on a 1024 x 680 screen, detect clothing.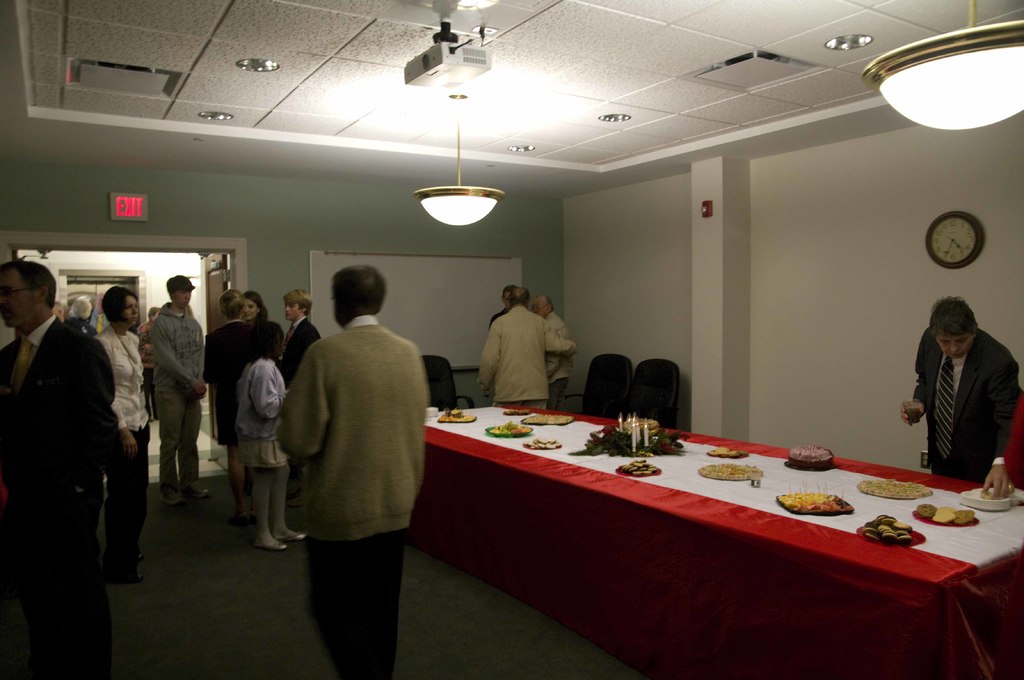
247, 318, 278, 351.
